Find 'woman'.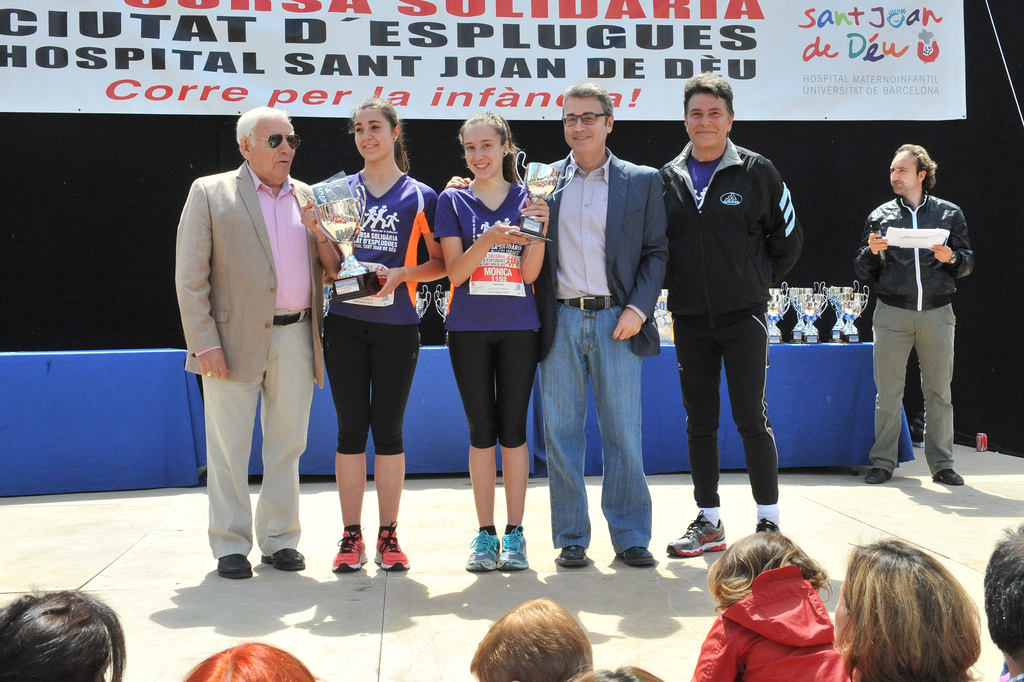
<region>301, 99, 447, 573</region>.
